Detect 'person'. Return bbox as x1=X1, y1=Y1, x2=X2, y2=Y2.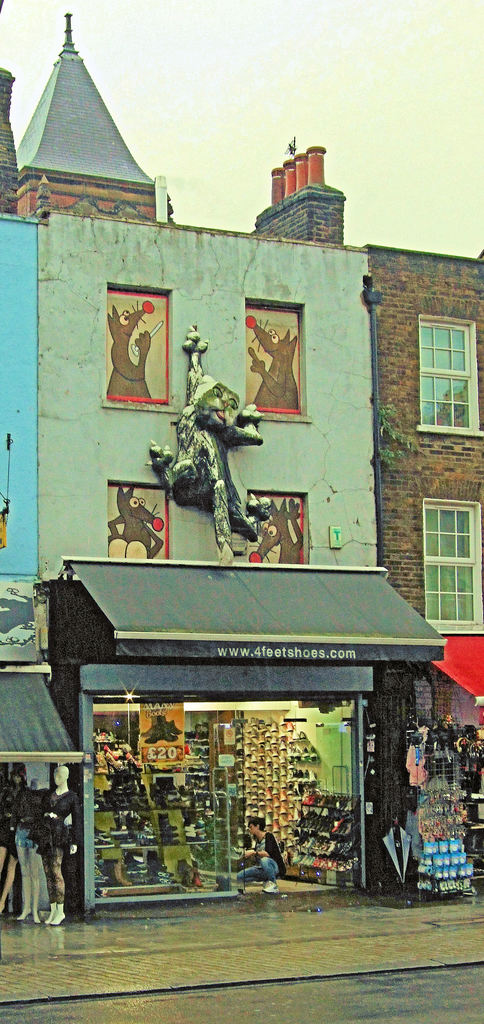
x1=7, y1=769, x2=44, y2=923.
